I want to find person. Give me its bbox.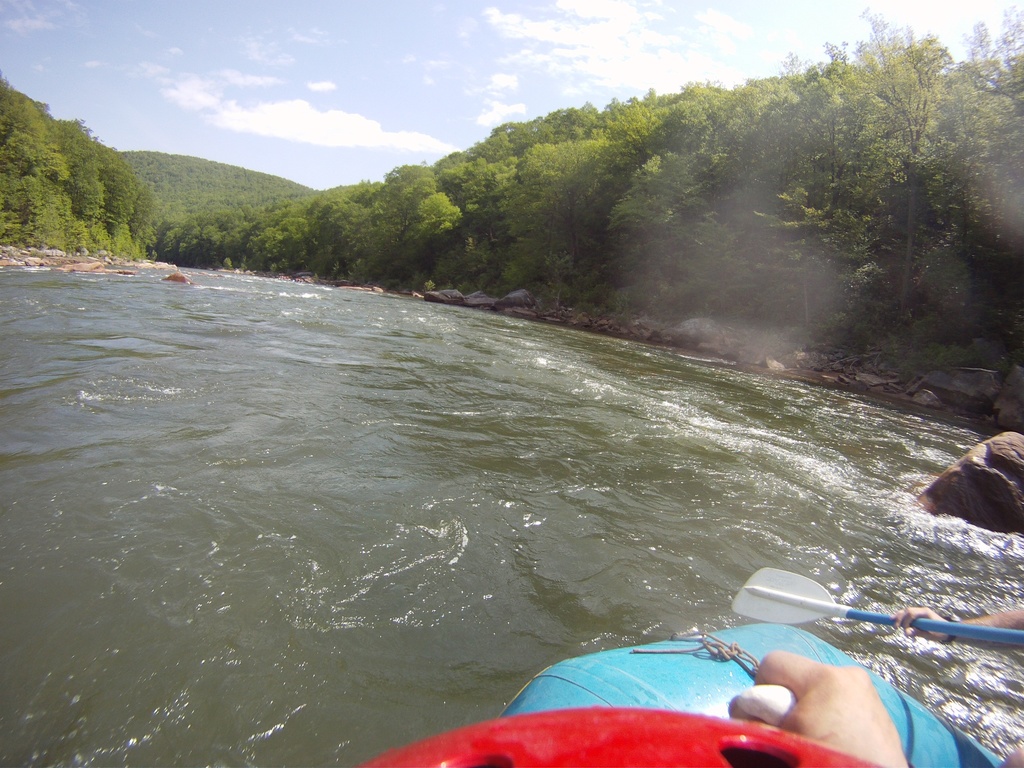
x1=890, y1=606, x2=1023, y2=655.
